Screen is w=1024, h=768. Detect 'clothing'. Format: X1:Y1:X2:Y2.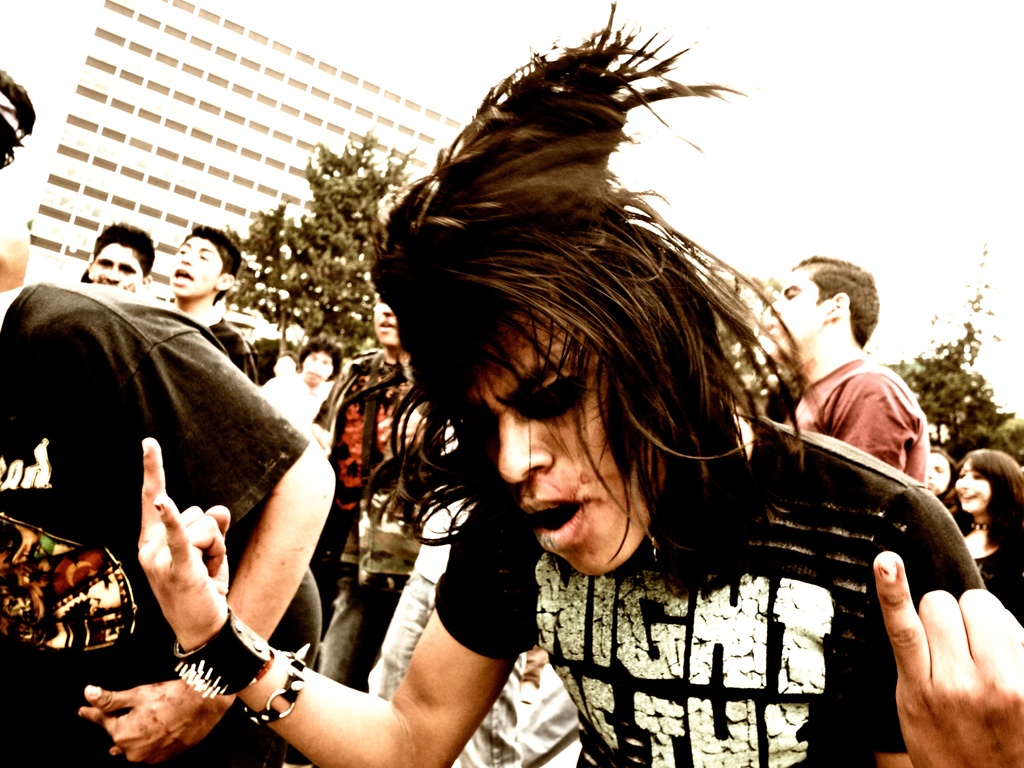
486:356:957:739.
